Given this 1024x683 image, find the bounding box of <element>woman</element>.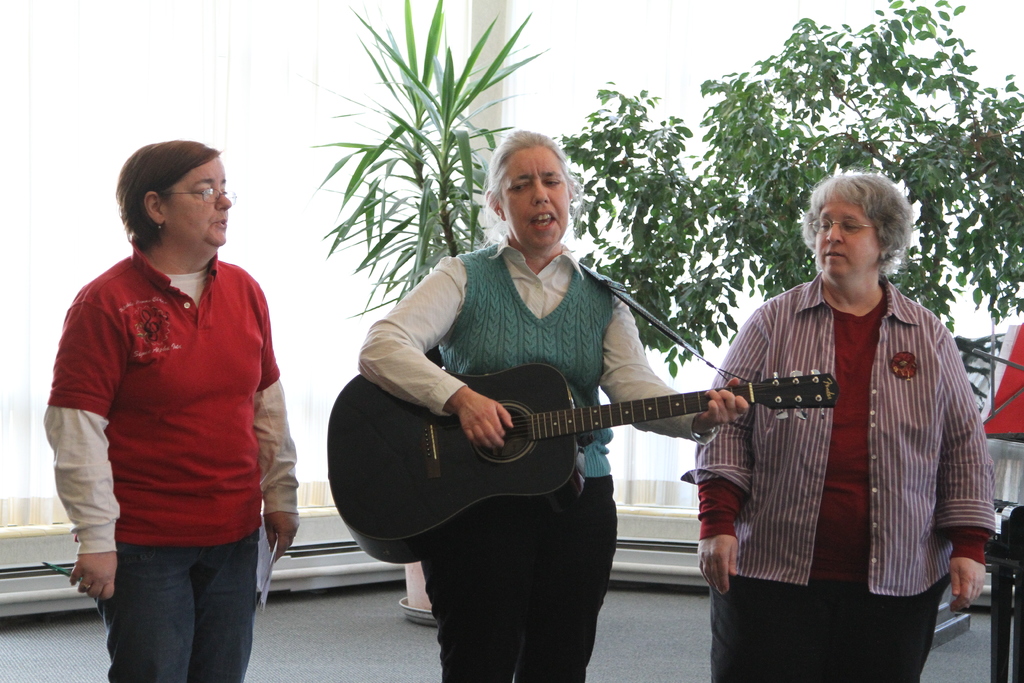
bbox=(46, 128, 311, 654).
